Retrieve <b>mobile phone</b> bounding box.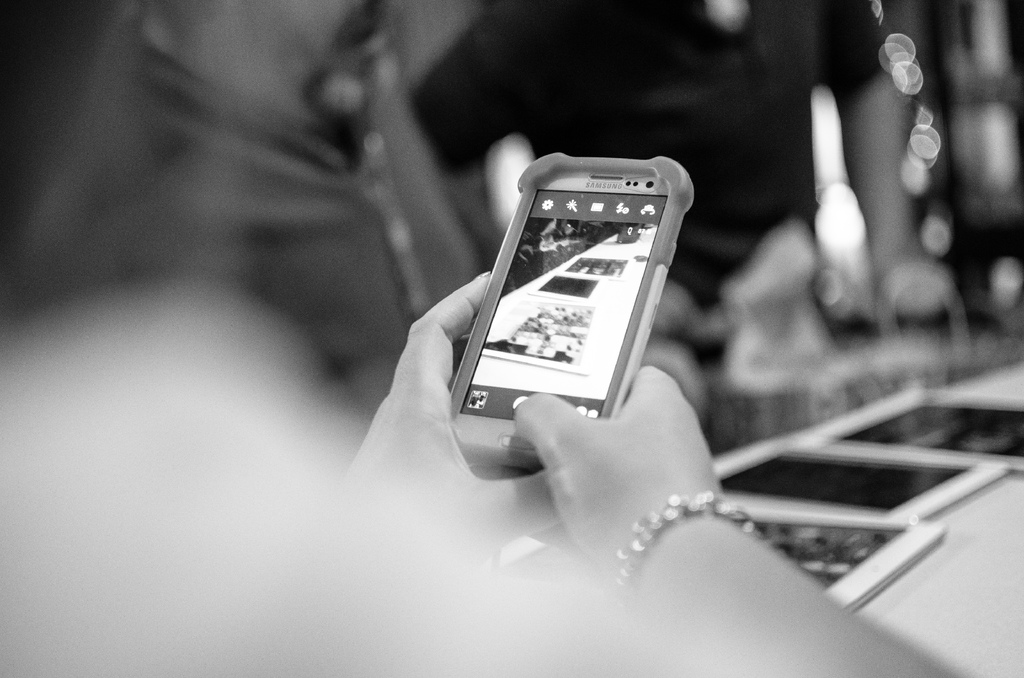
Bounding box: x1=451 y1=152 x2=697 y2=481.
